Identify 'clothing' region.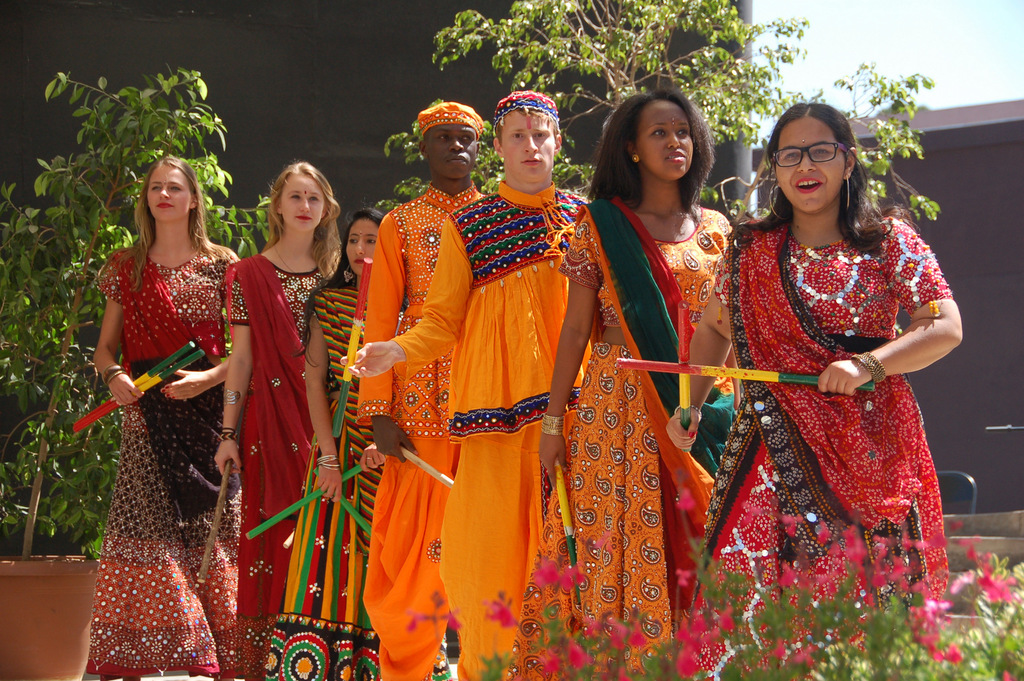
Region: 364, 186, 488, 680.
